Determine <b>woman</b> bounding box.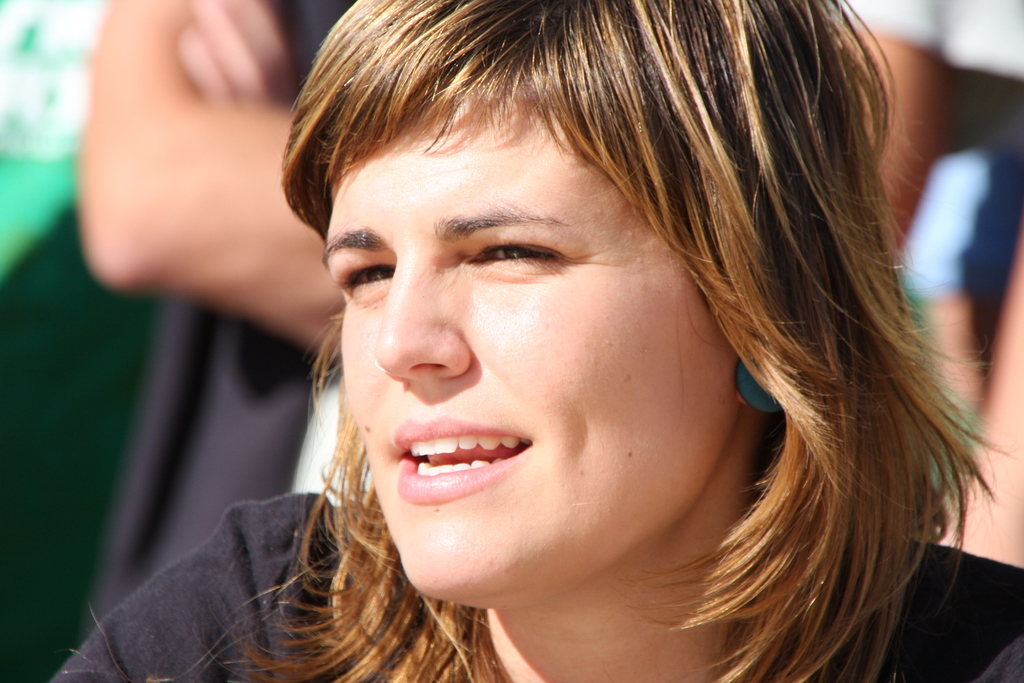
Determined: [left=48, top=0, right=1023, bottom=682].
